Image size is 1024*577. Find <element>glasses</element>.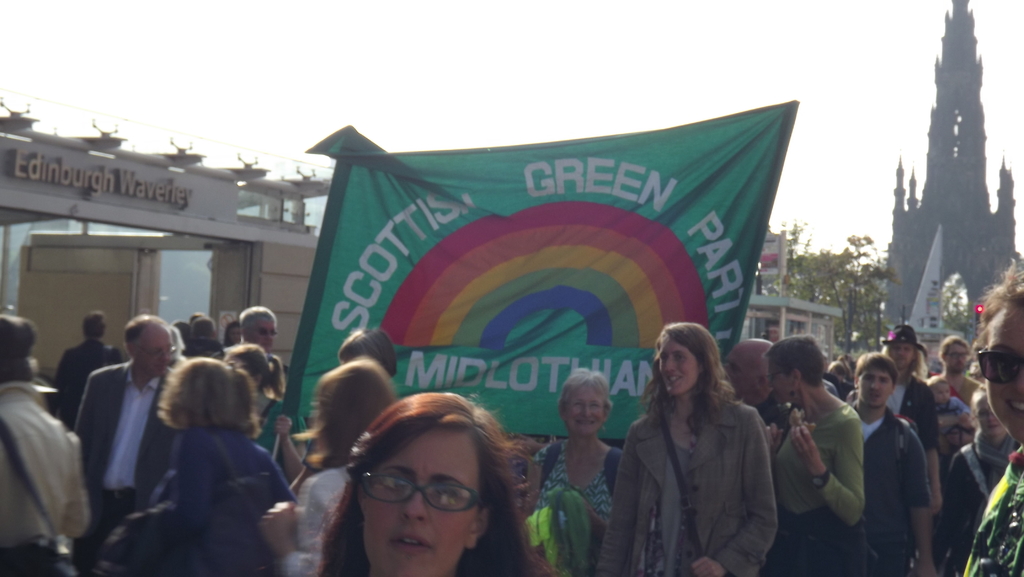
x1=355, y1=466, x2=485, y2=516.
